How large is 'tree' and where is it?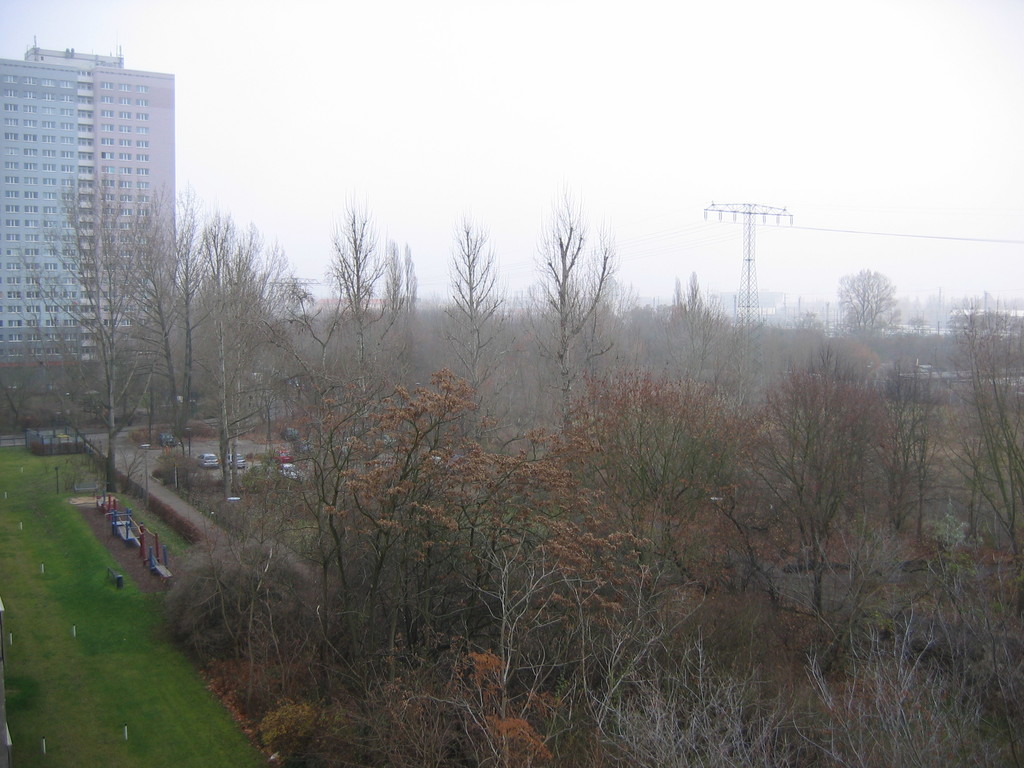
Bounding box: detection(177, 222, 314, 502).
